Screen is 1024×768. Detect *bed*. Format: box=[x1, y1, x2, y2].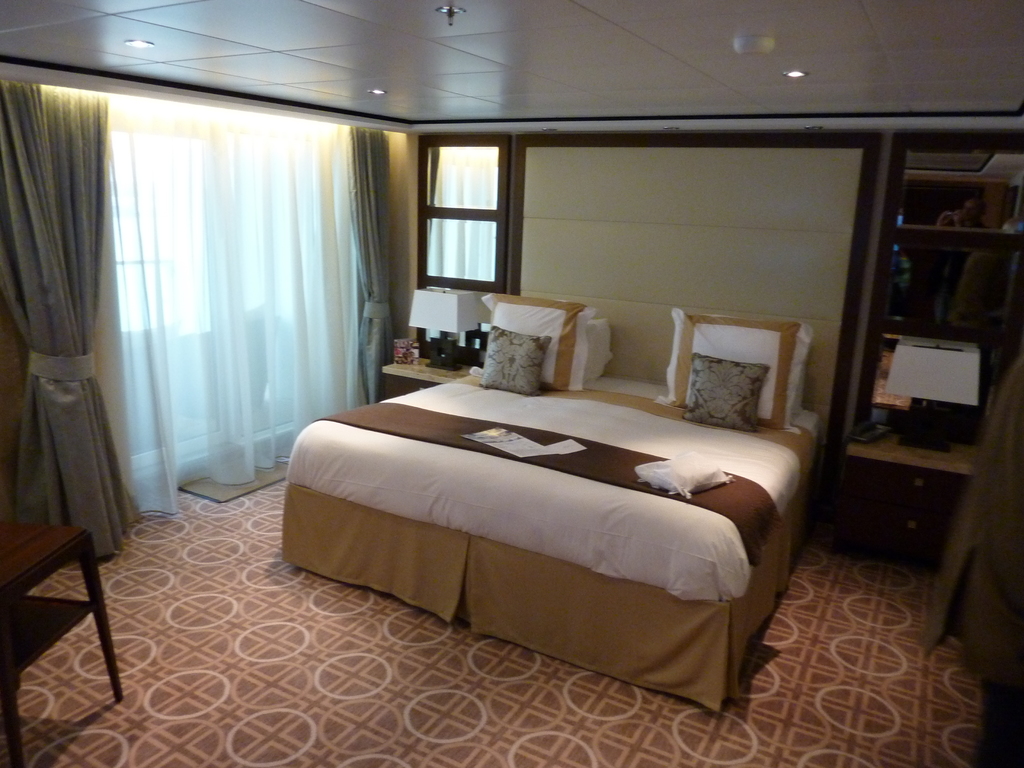
box=[278, 293, 824, 714].
